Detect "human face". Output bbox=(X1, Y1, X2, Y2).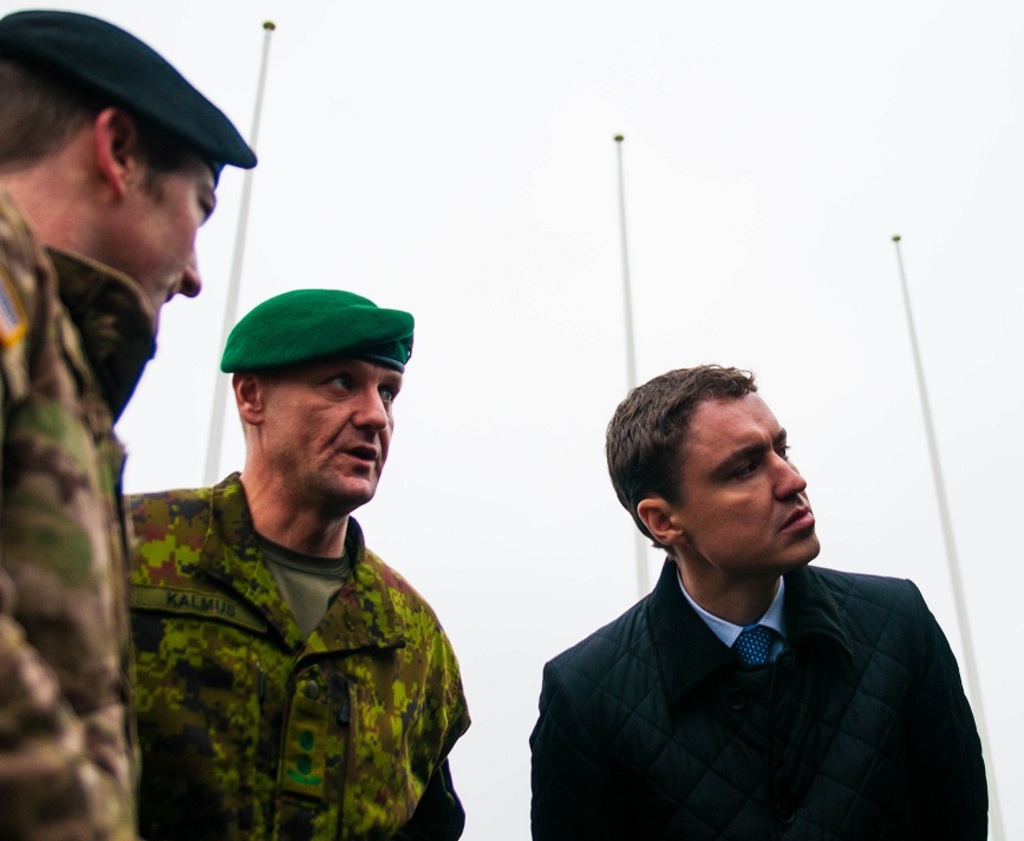
bbox=(679, 404, 820, 568).
